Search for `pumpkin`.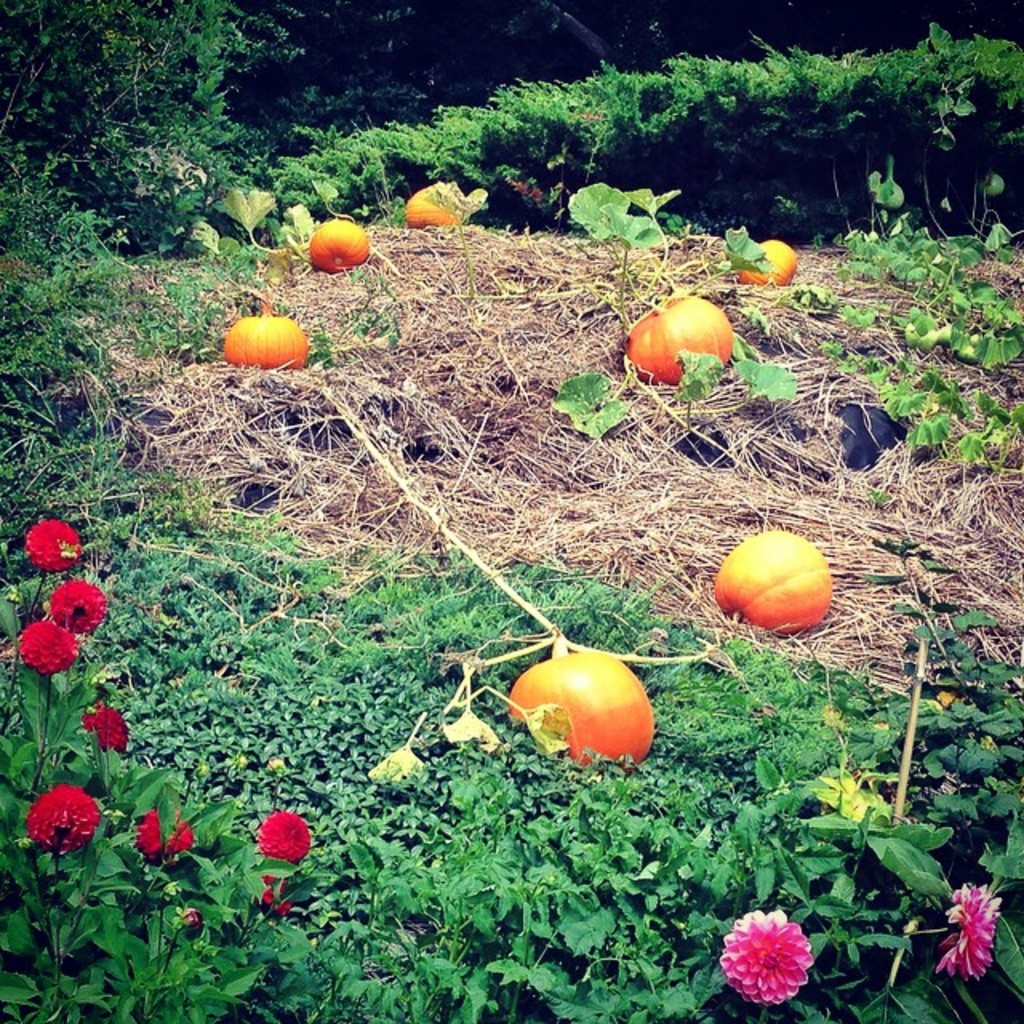
Found at <bbox>710, 528, 837, 634</bbox>.
